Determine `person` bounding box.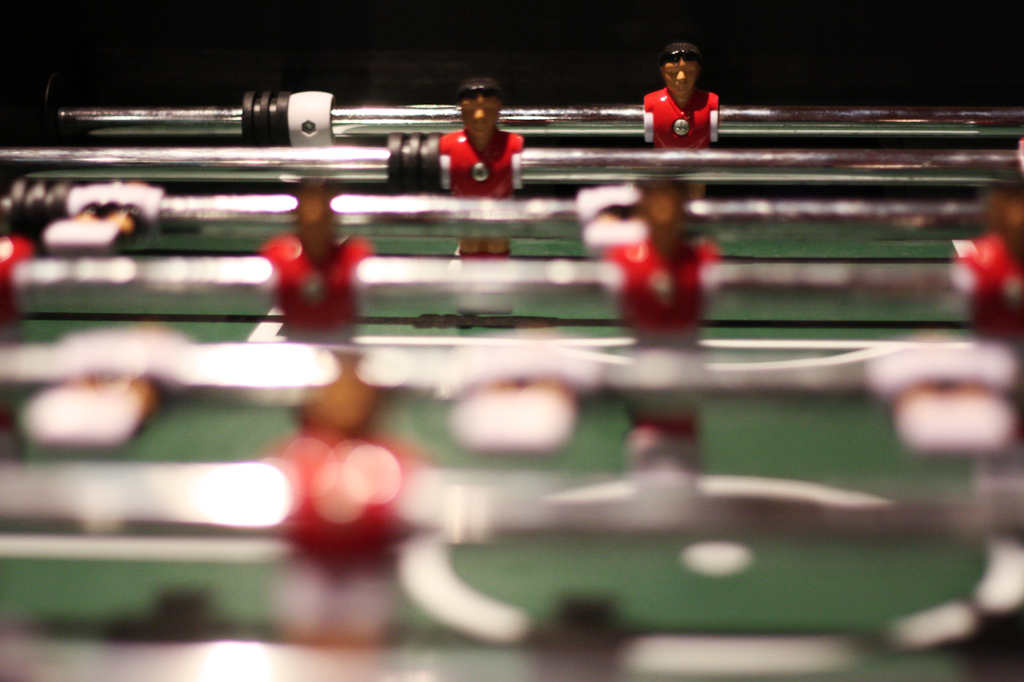
Determined: <box>438,77,529,260</box>.
